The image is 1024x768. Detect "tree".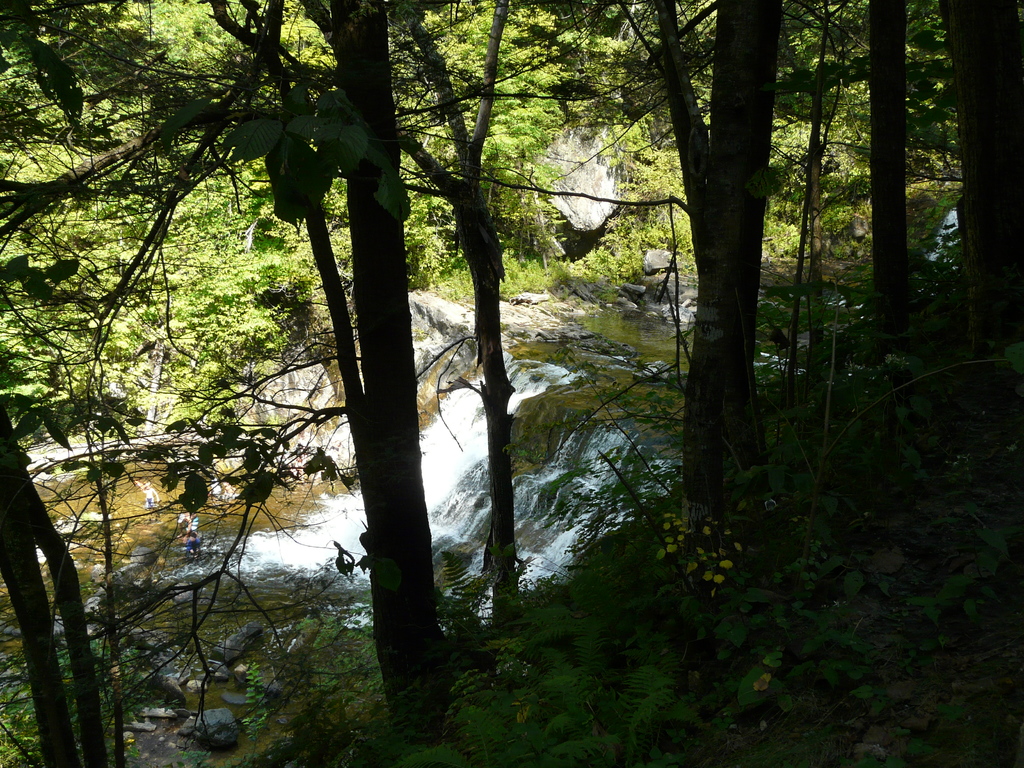
Detection: left=399, top=0, right=582, bottom=622.
